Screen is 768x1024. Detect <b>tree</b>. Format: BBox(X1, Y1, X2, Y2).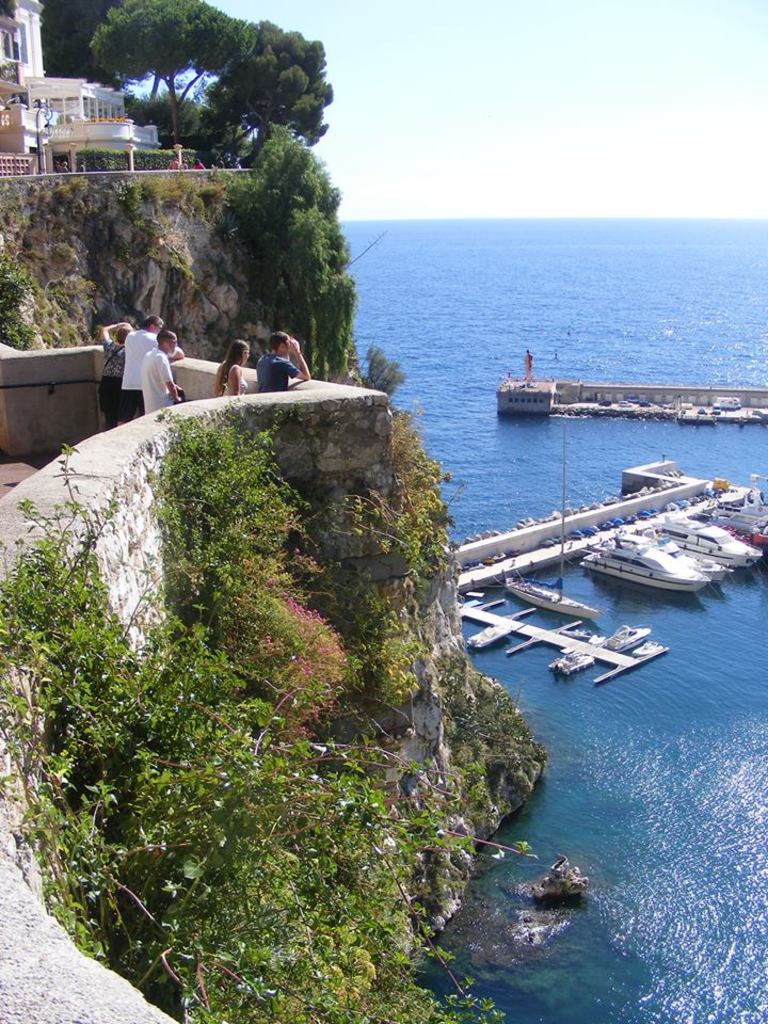
BBox(217, 129, 367, 361).
